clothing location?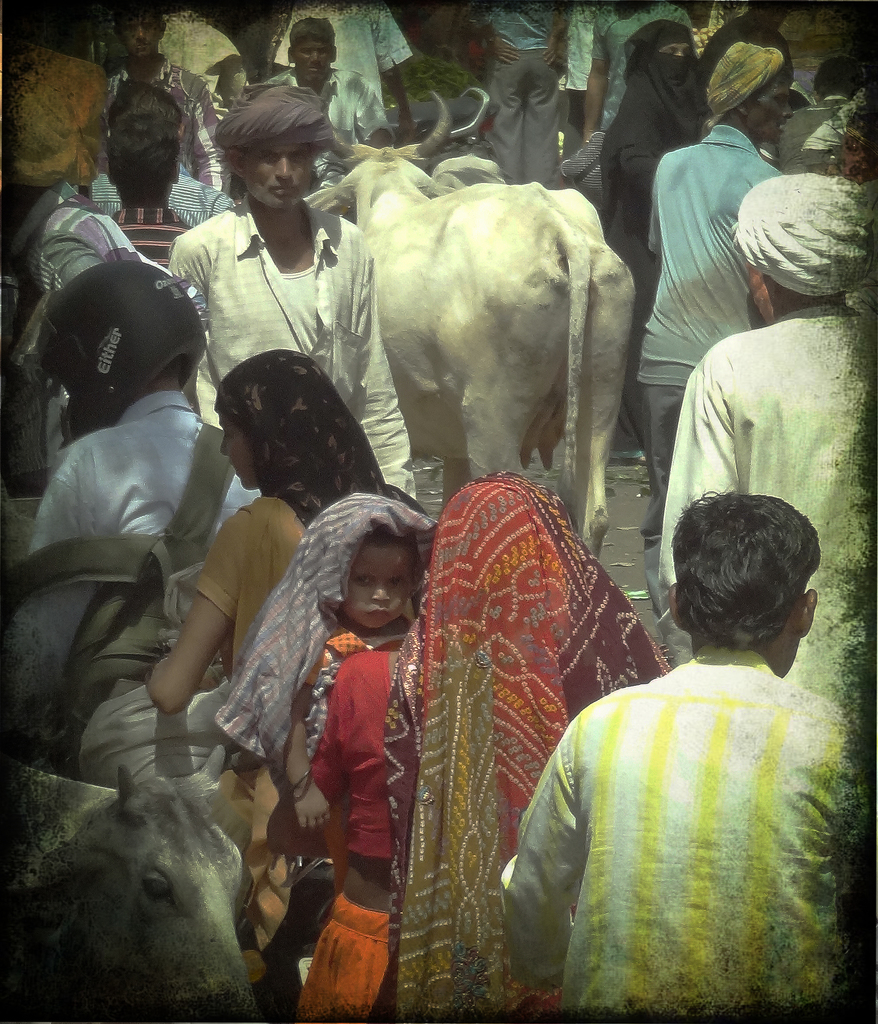
[x1=190, y1=349, x2=426, y2=1023]
